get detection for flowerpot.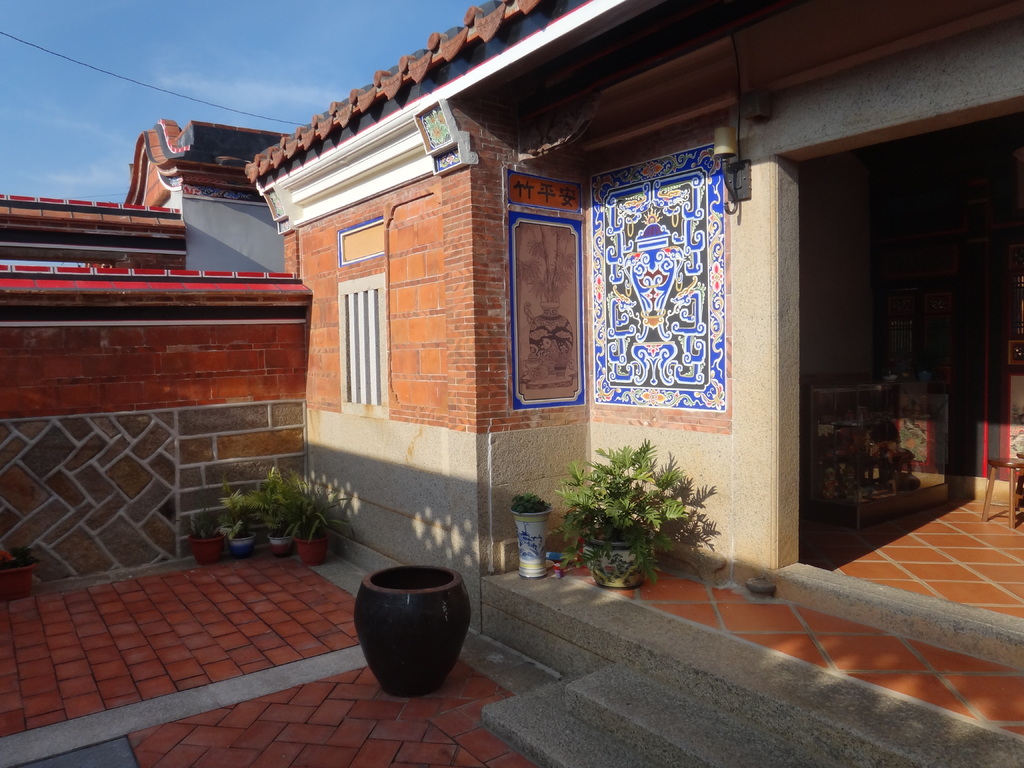
Detection: <bbox>297, 537, 326, 564</bbox>.
